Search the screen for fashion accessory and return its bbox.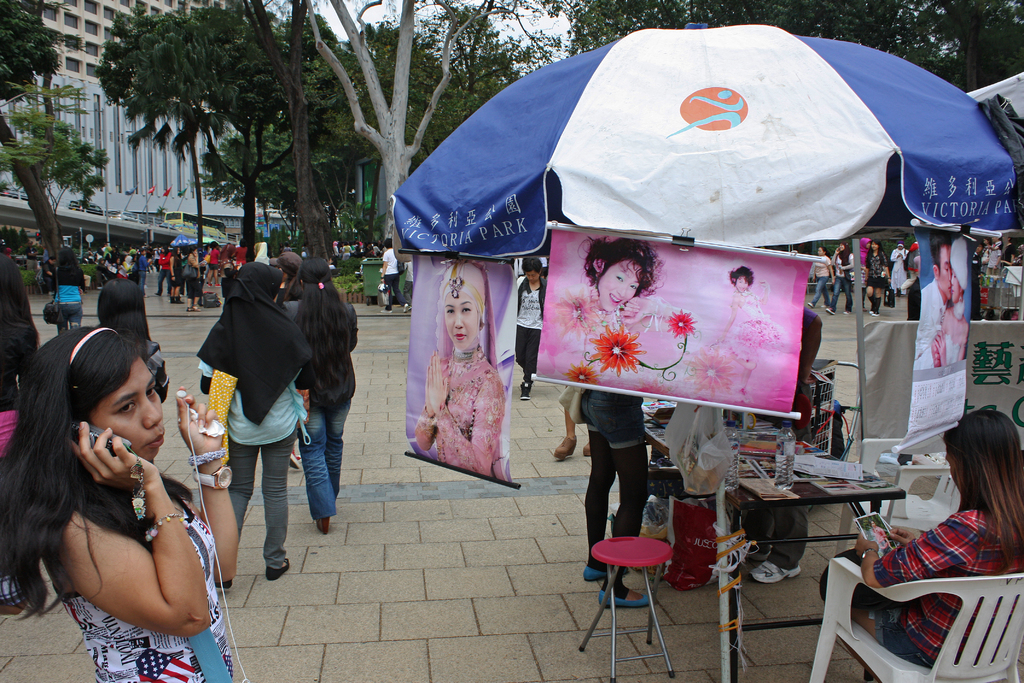
Found: bbox=(867, 308, 874, 314).
